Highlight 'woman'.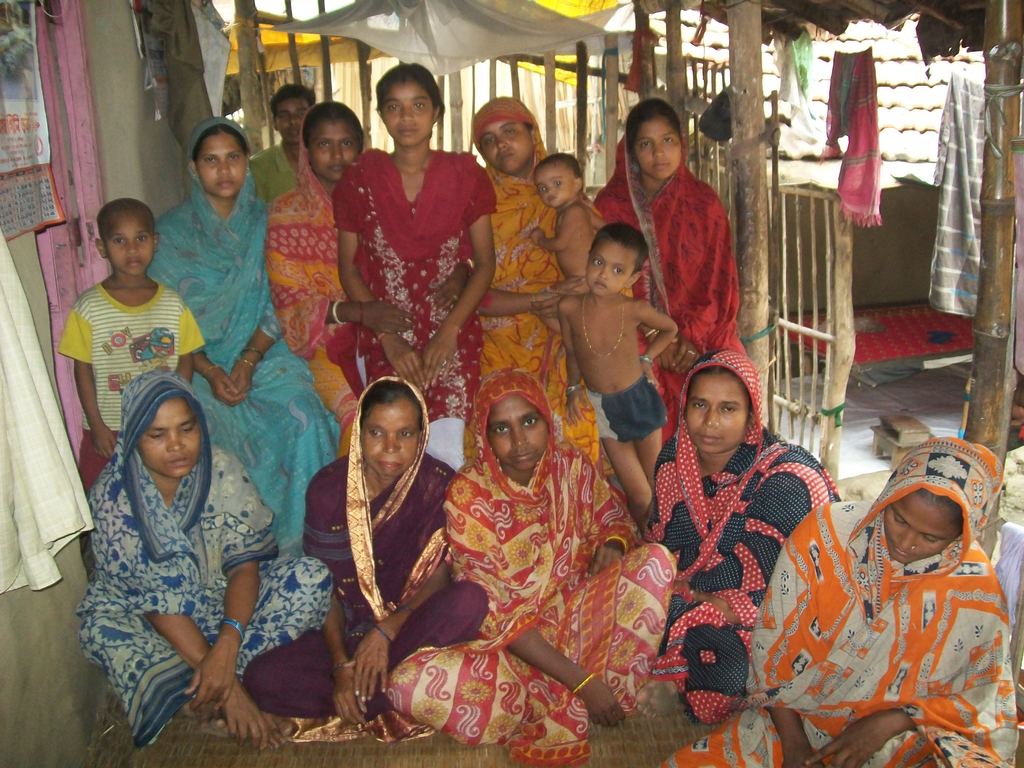
Highlighted region: [662, 437, 1021, 767].
